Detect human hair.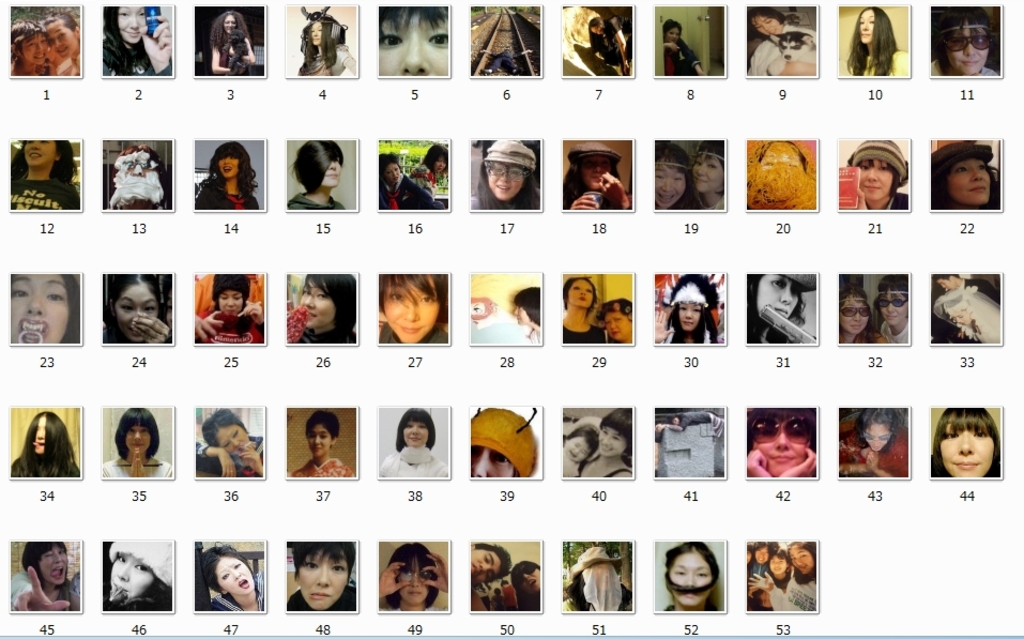
Detected at rect(200, 542, 260, 612).
